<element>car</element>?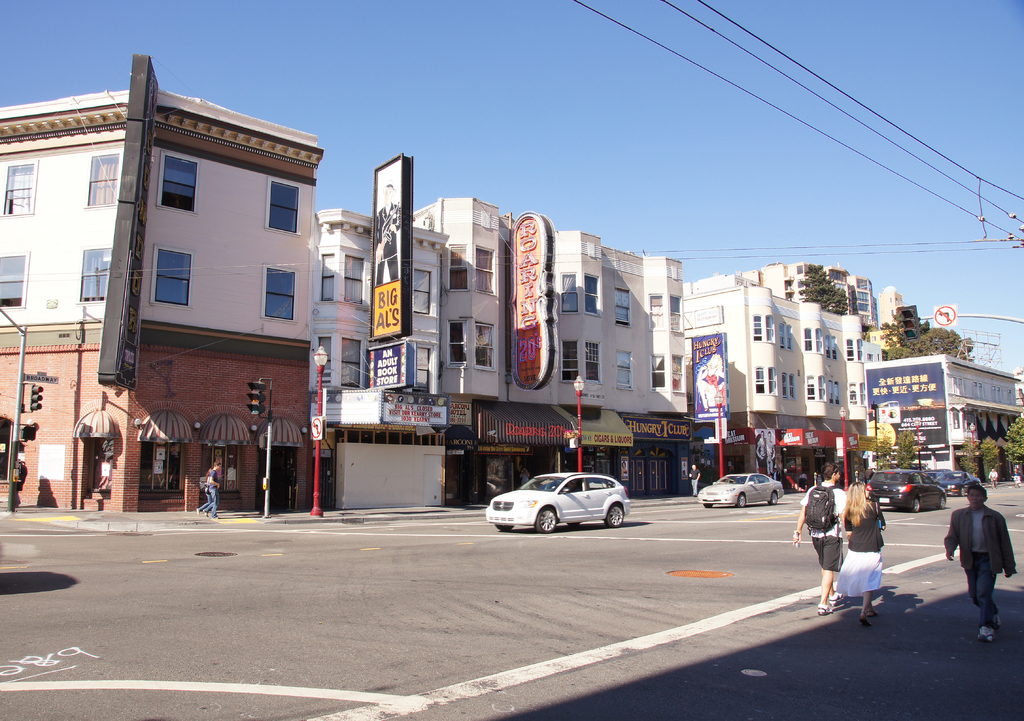
<box>486,472,630,536</box>
